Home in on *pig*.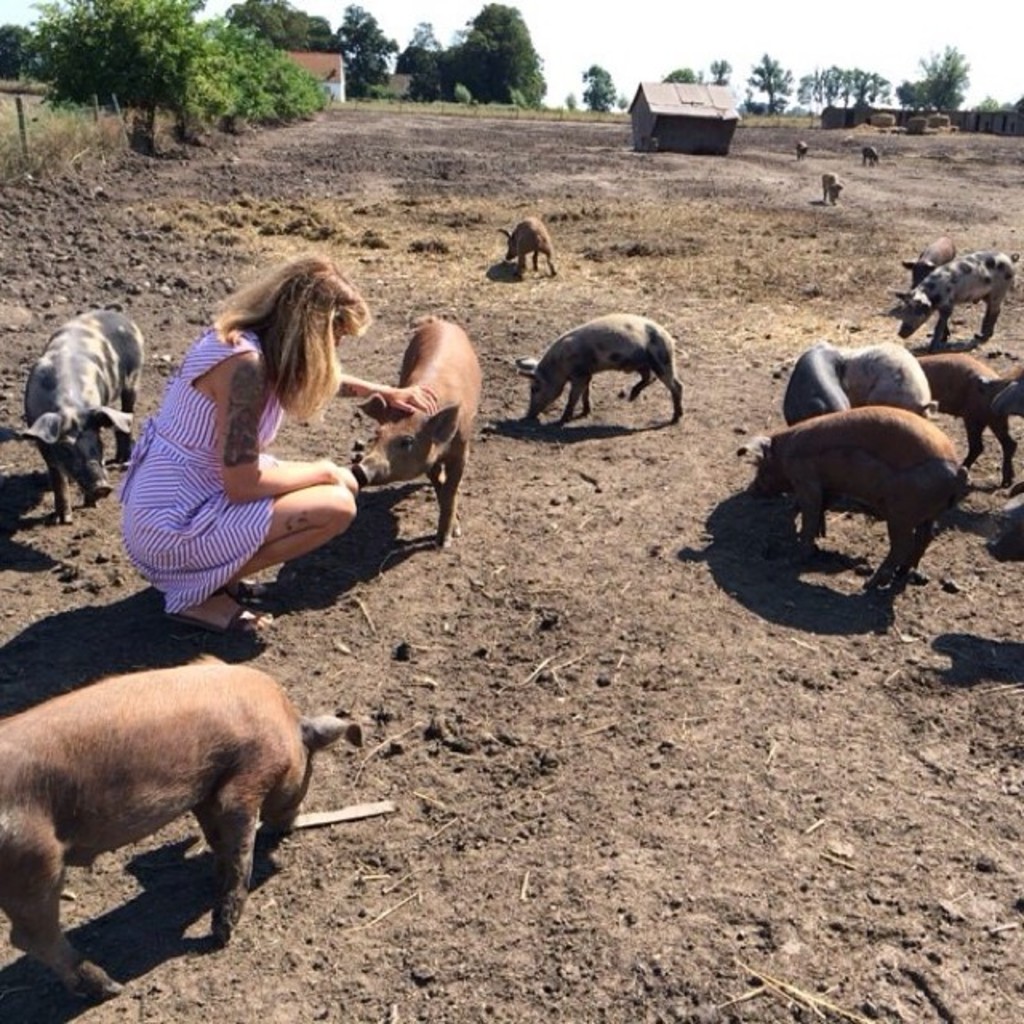
Homed in at box=[901, 235, 957, 291].
